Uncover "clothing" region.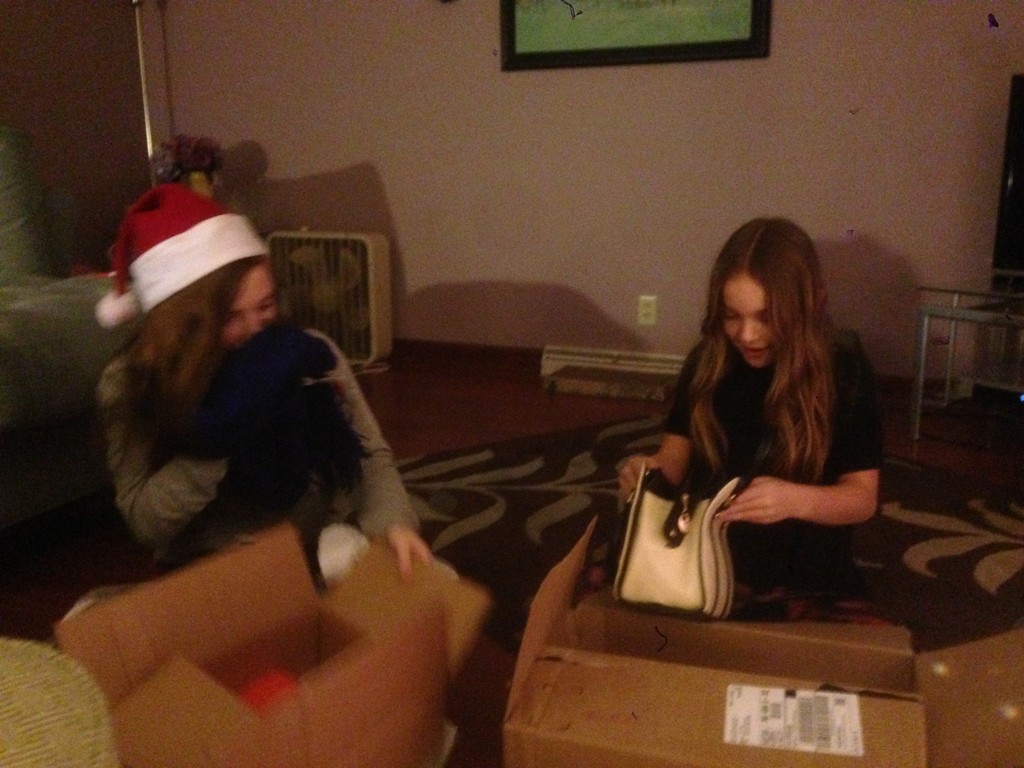
Uncovered: left=70, top=208, right=388, bottom=652.
